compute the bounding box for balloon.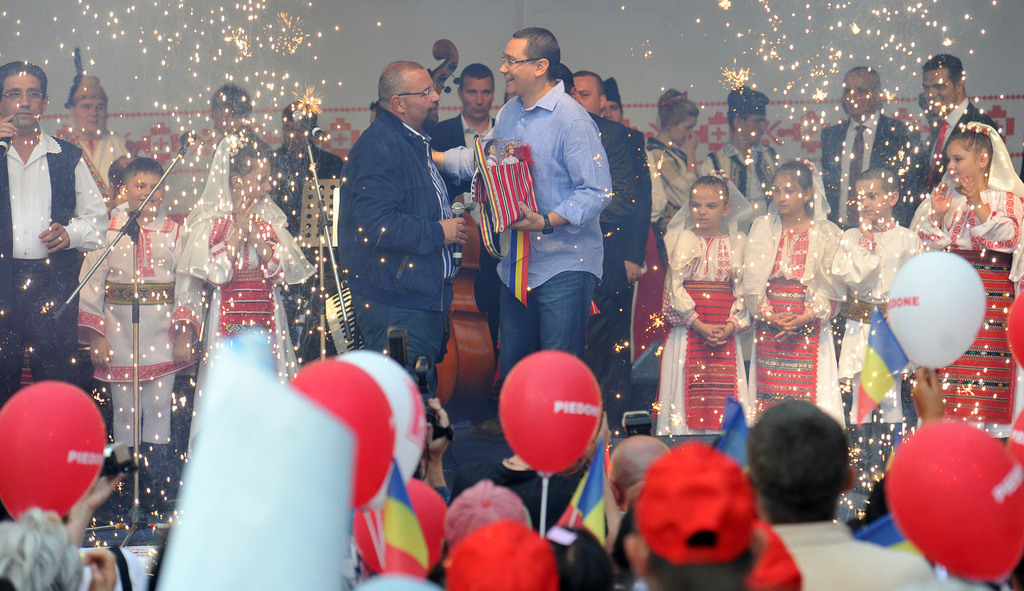
bbox(884, 420, 1023, 583).
